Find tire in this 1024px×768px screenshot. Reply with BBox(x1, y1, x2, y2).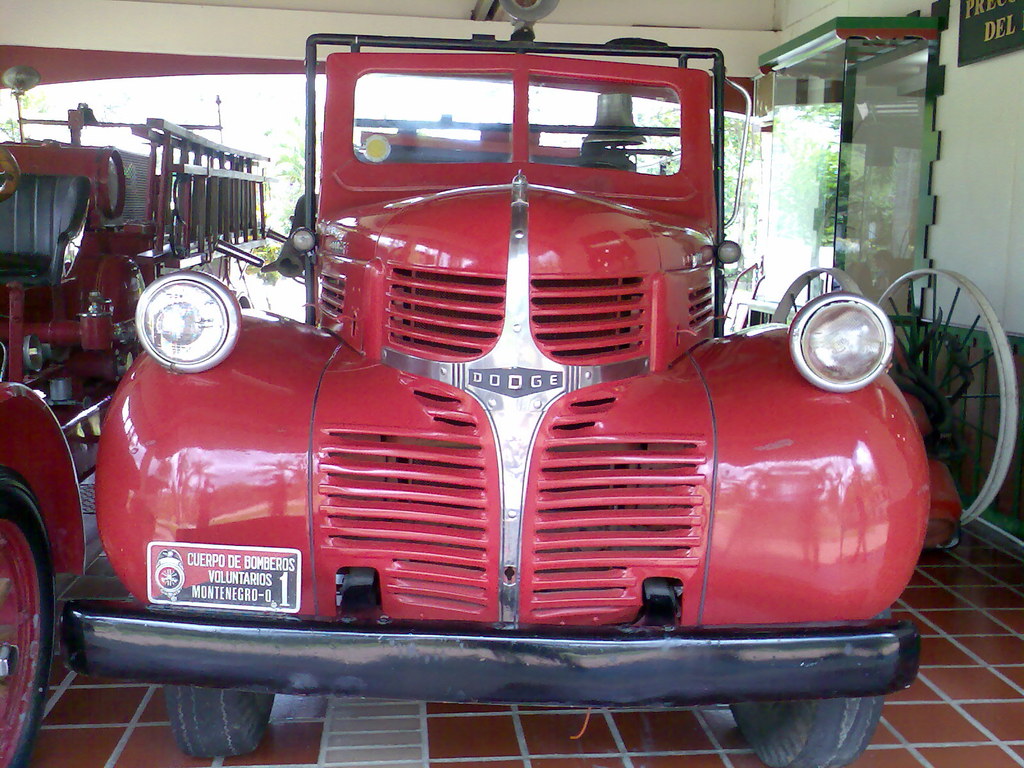
BBox(0, 478, 56, 767).
